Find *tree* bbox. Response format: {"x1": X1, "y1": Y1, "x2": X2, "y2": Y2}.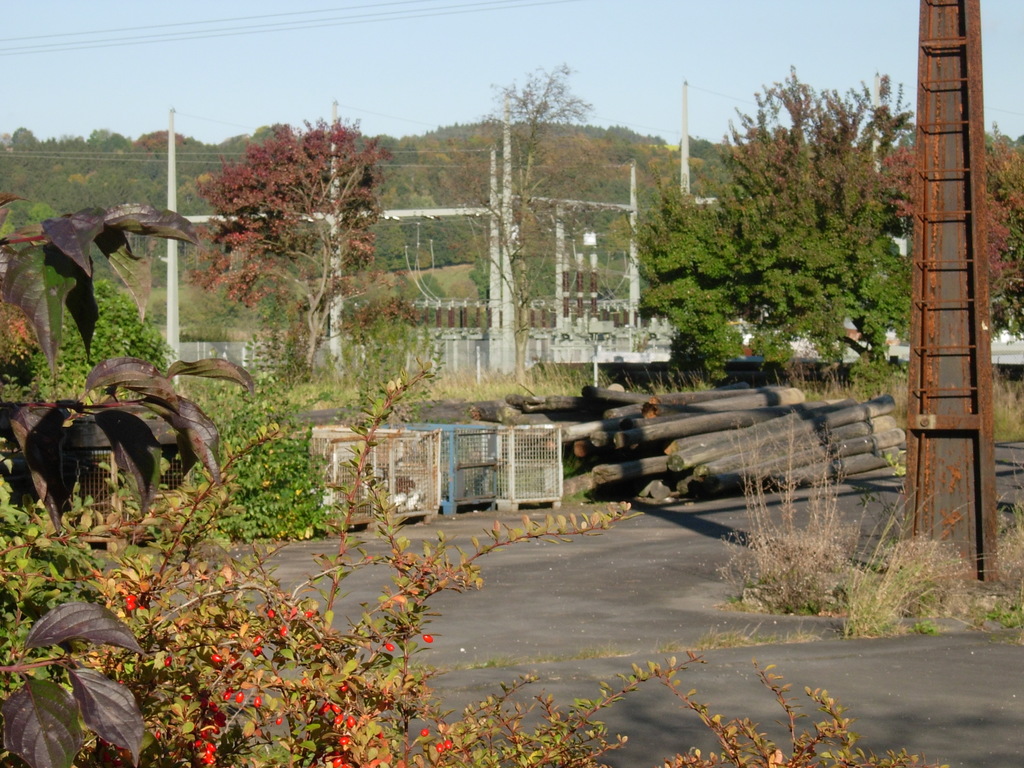
{"x1": 437, "y1": 66, "x2": 609, "y2": 394}.
